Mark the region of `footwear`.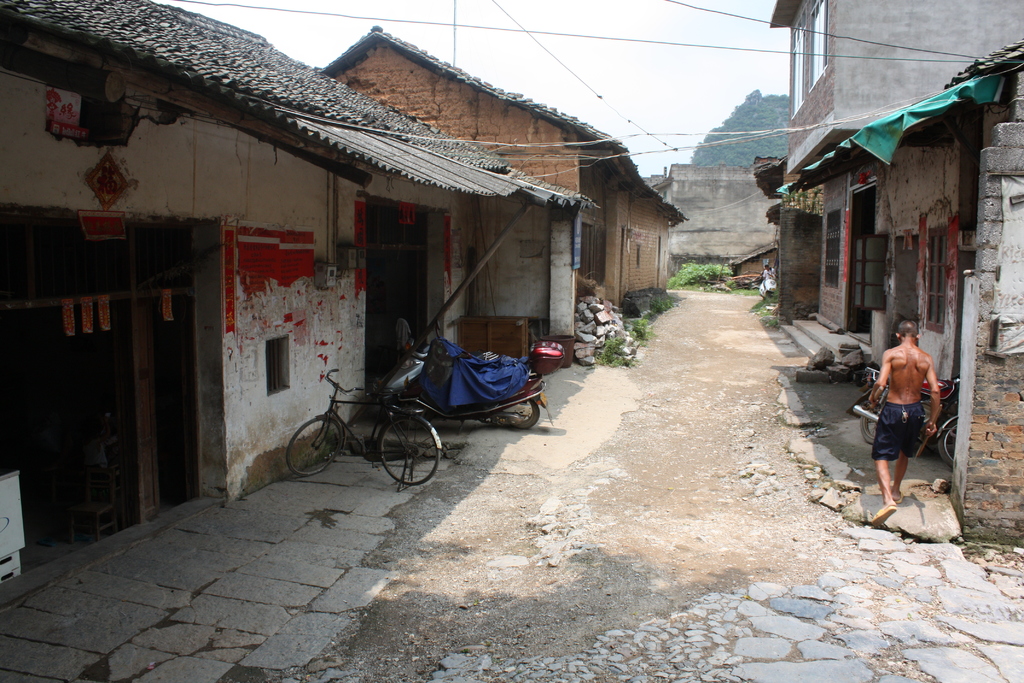
Region: select_region(871, 500, 897, 526).
